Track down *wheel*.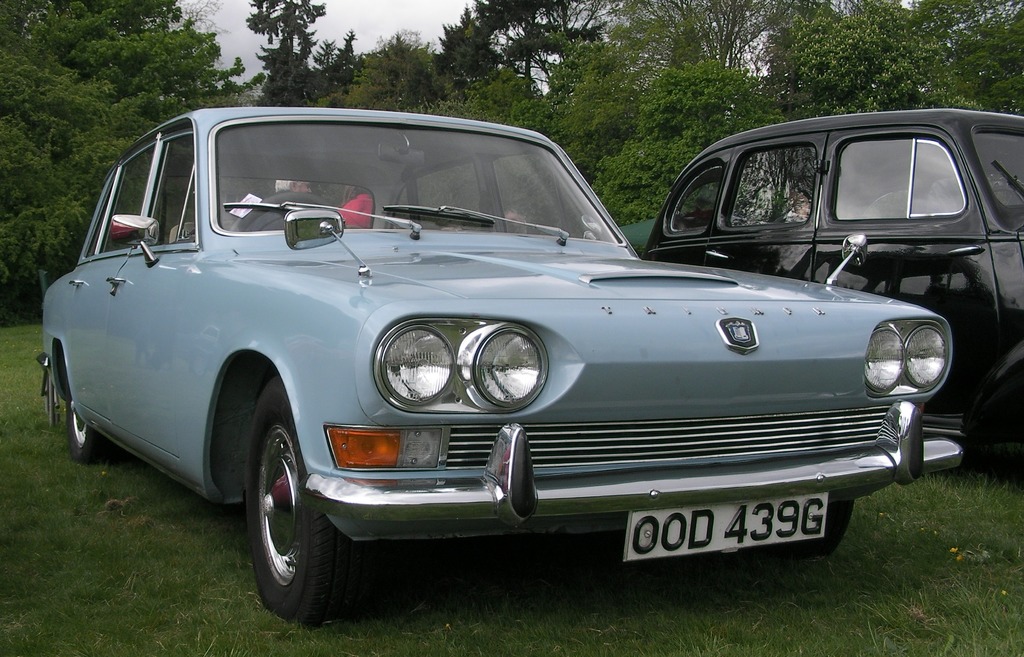
Tracked to 236:421:334:614.
